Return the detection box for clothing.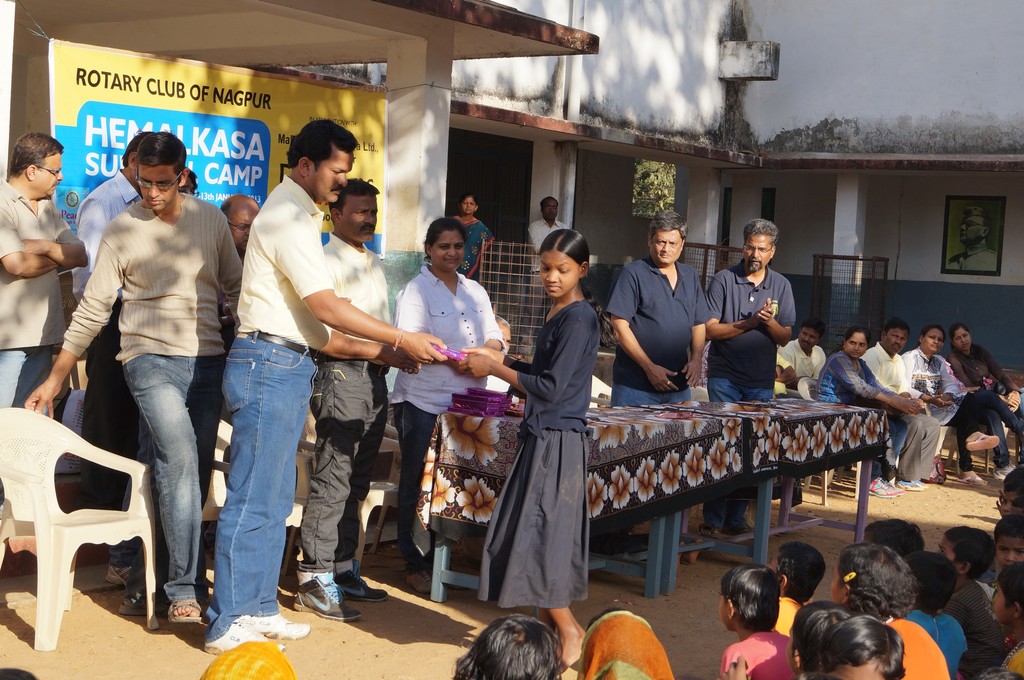
box(883, 622, 950, 679).
